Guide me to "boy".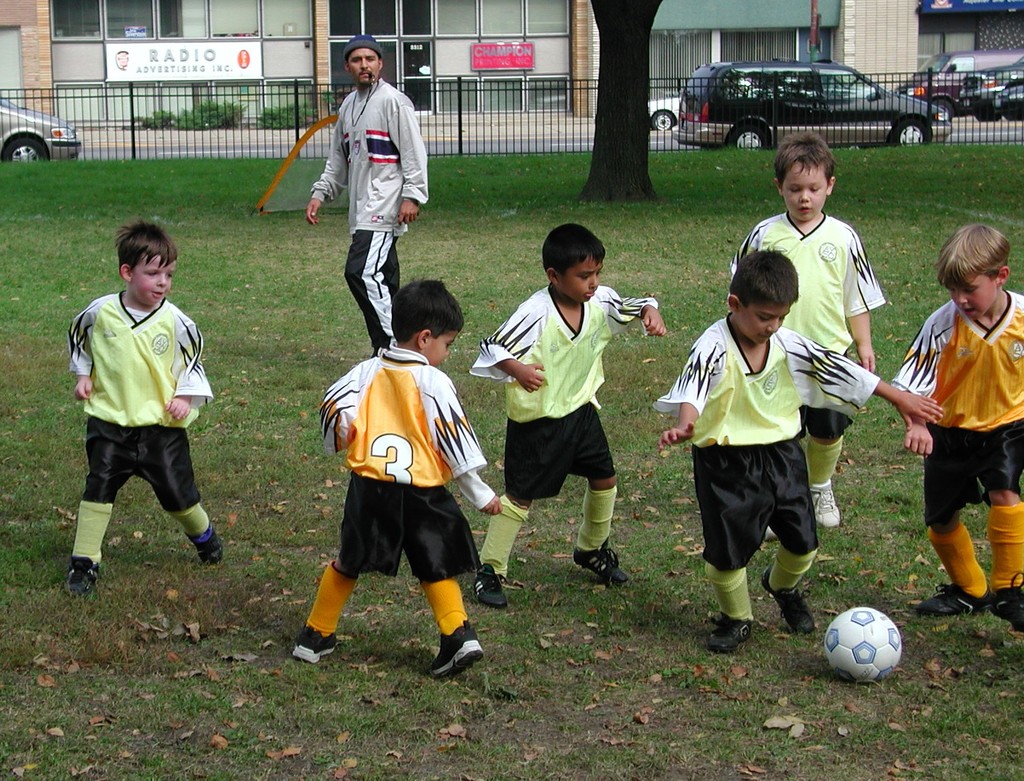
Guidance: {"left": 889, "top": 221, "right": 1023, "bottom": 632}.
